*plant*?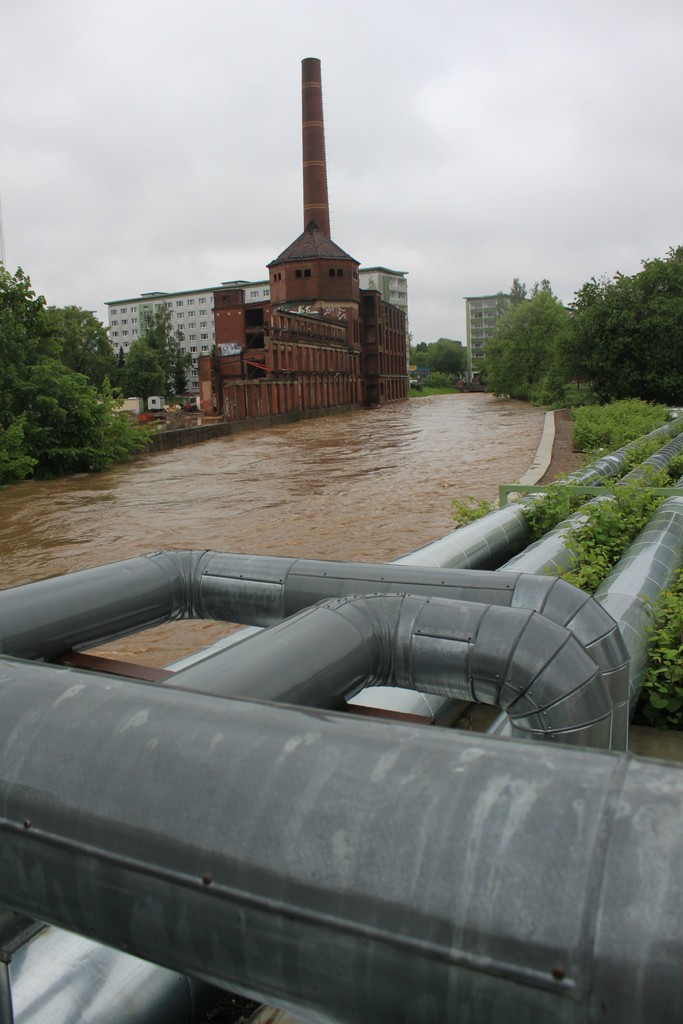
(450, 495, 492, 531)
